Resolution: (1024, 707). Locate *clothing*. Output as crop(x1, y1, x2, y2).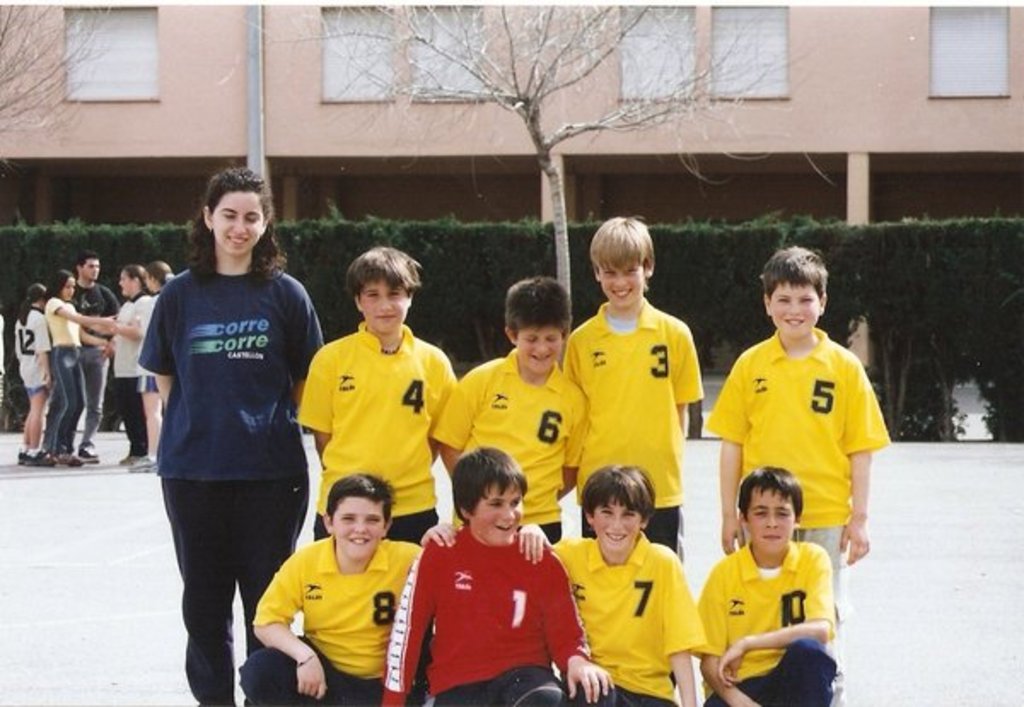
crop(558, 297, 701, 565).
